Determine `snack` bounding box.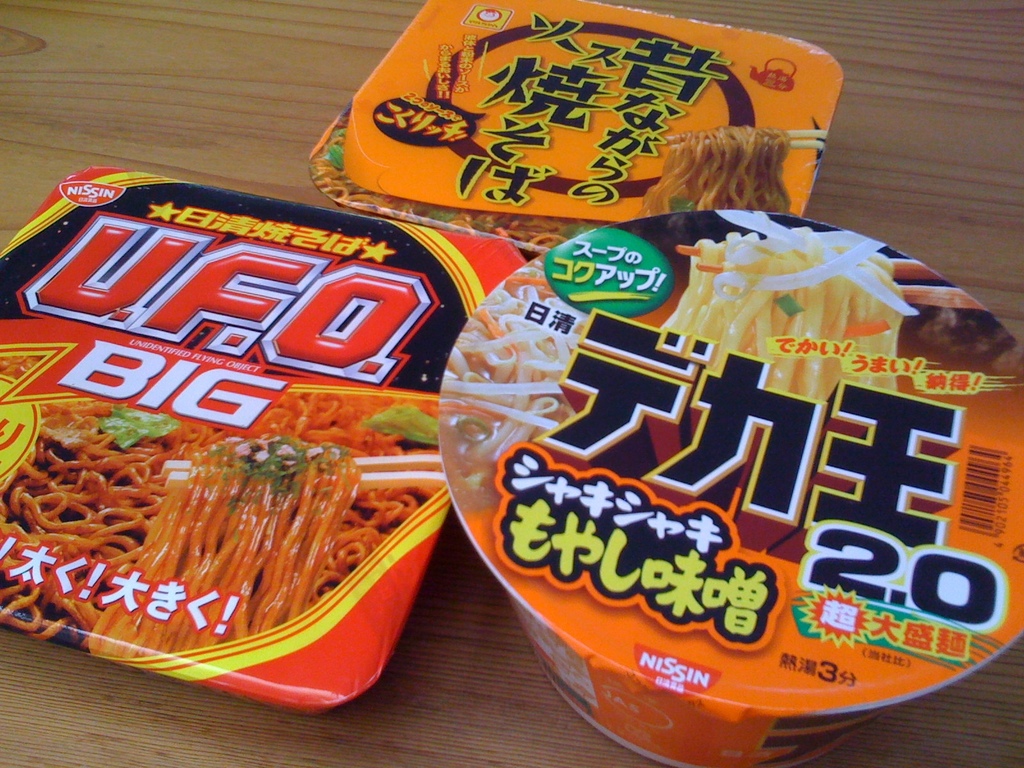
Determined: select_region(431, 201, 1023, 767).
